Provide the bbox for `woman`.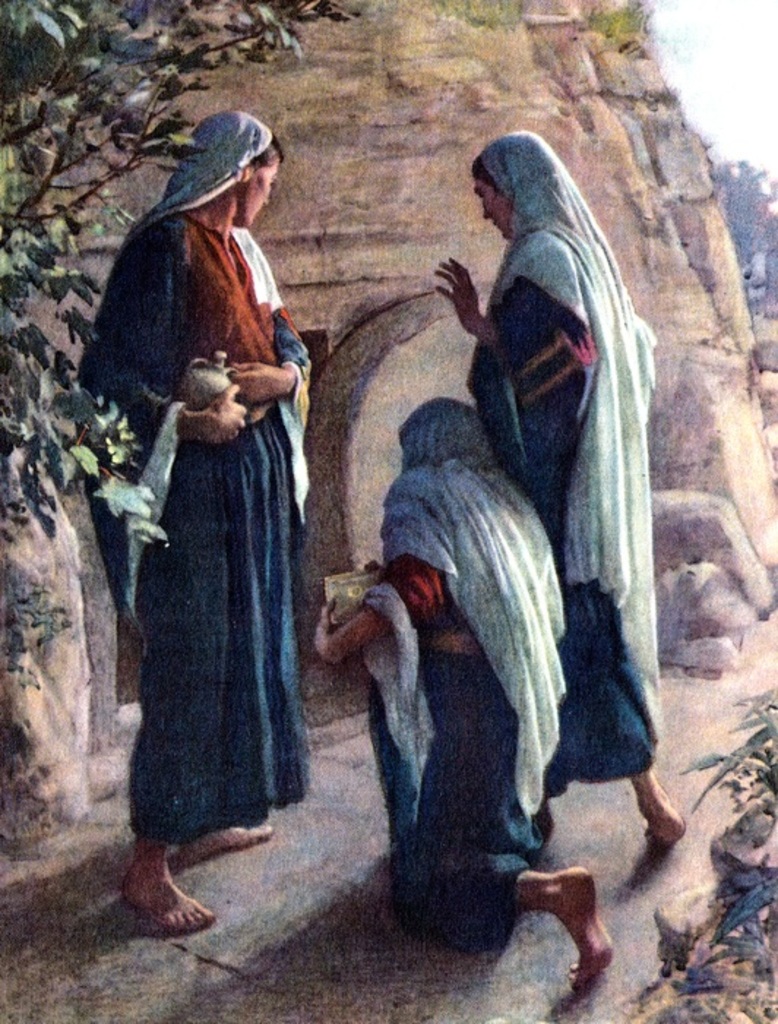
[440, 129, 689, 843].
